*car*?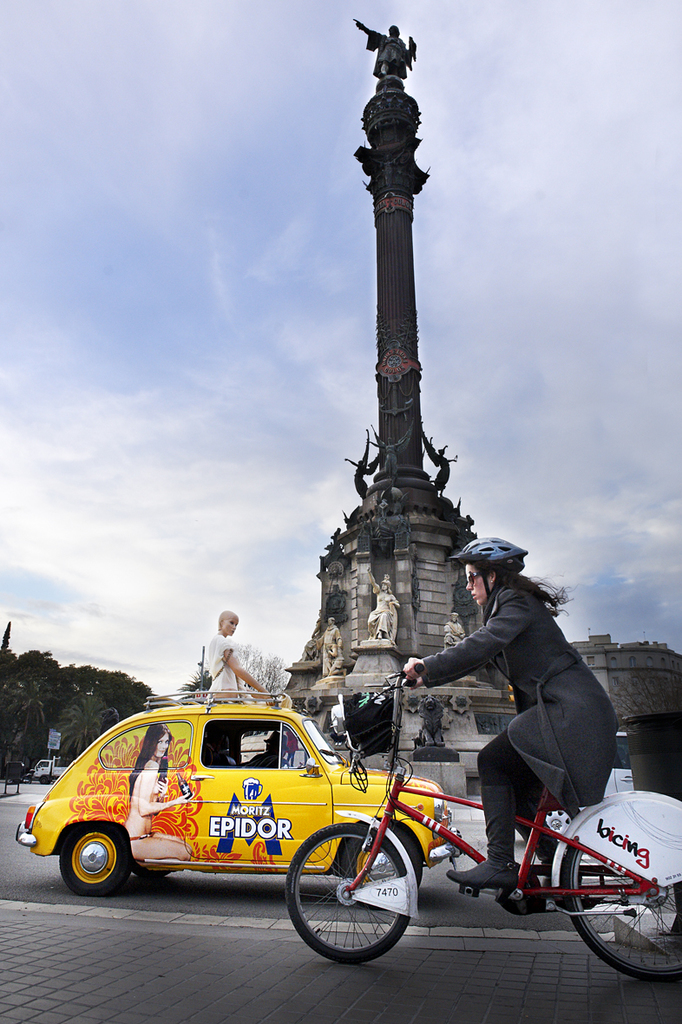
16/691/462/900
